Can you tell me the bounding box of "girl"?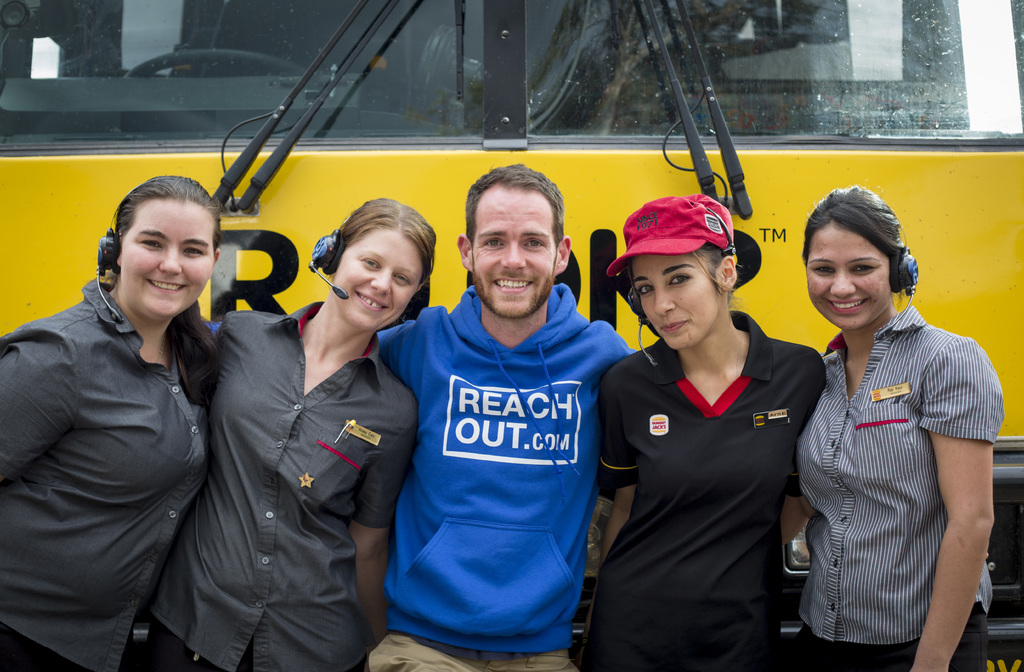
bbox(125, 188, 426, 671).
